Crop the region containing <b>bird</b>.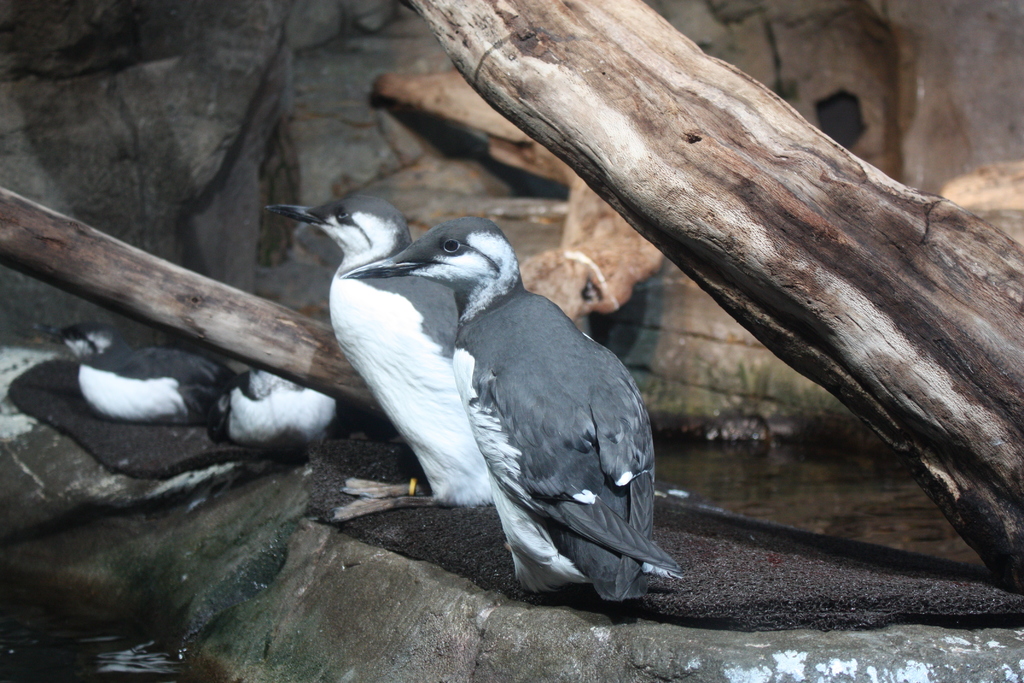
Crop region: 194:362:342:447.
